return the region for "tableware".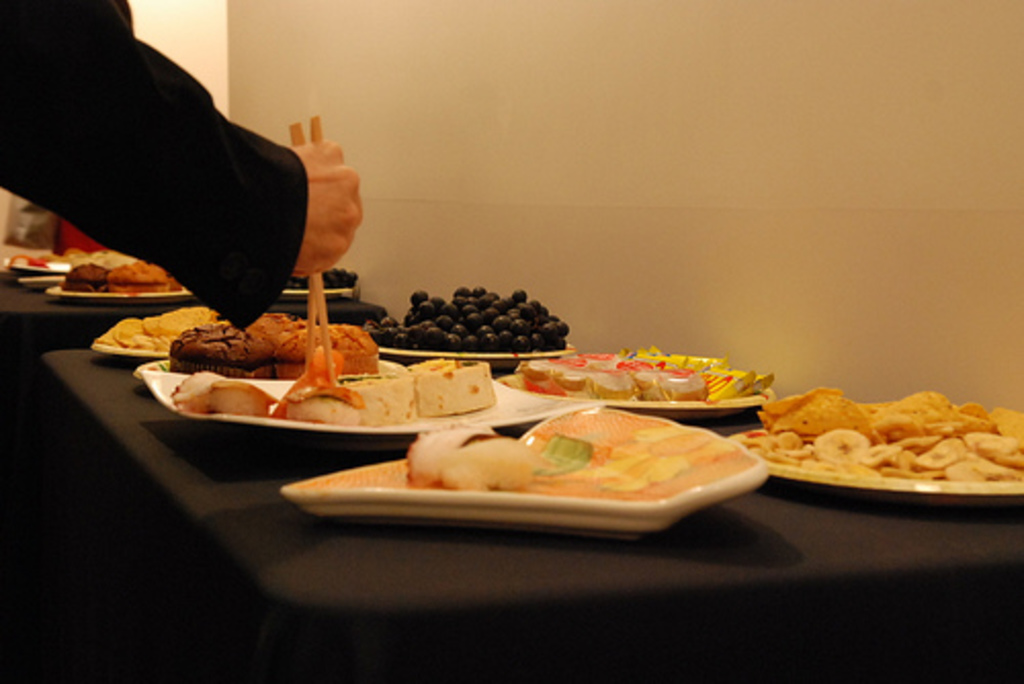
(504,350,772,416).
